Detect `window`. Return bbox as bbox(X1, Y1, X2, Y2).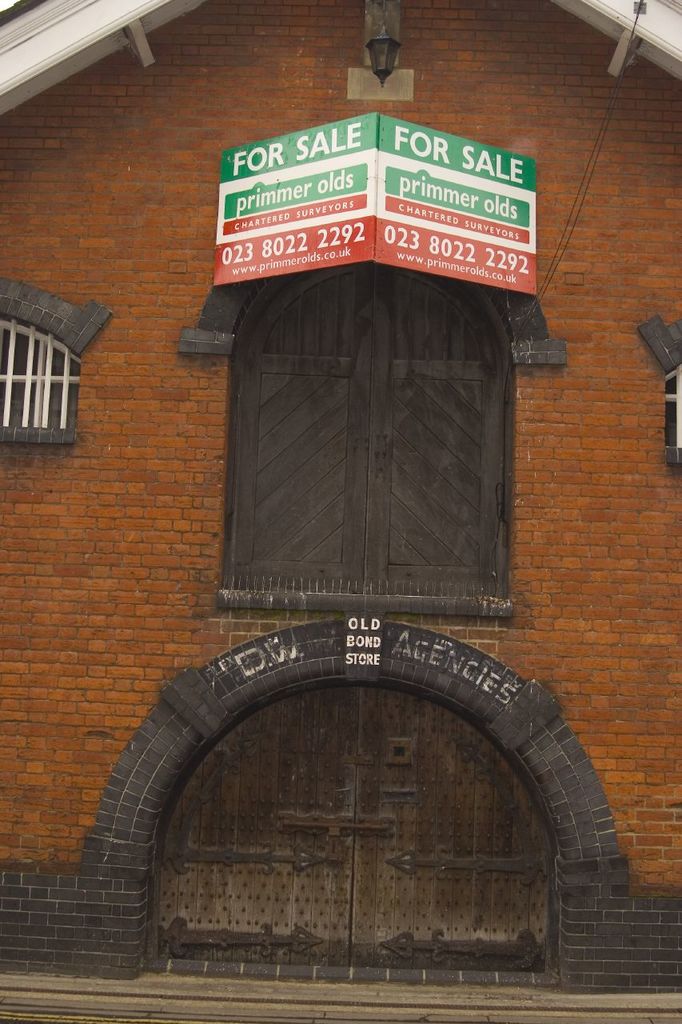
bbox(634, 311, 681, 459).
